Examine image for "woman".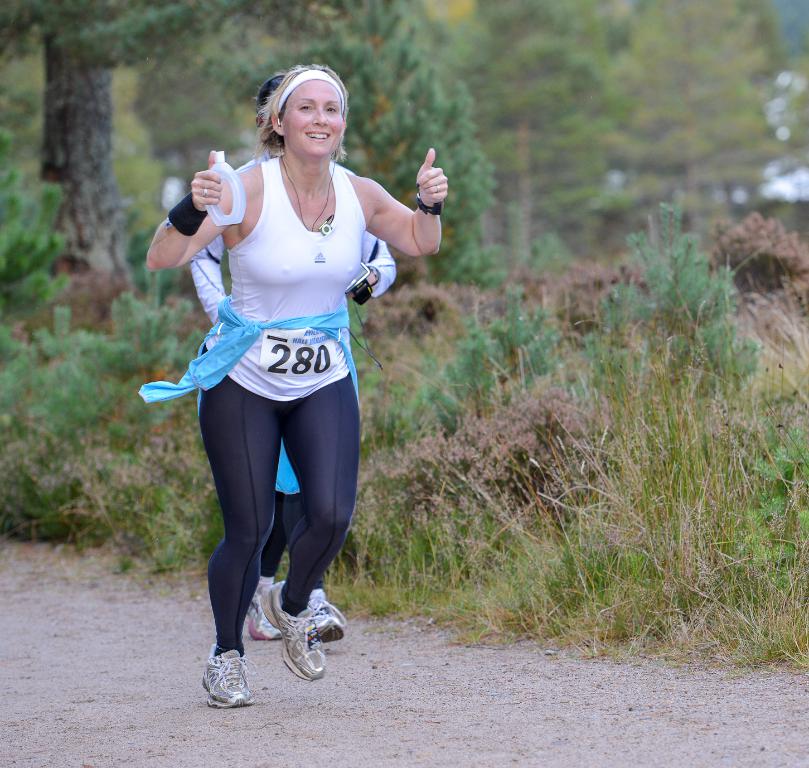
Examination result: <box>148,67,435,678</box>.
